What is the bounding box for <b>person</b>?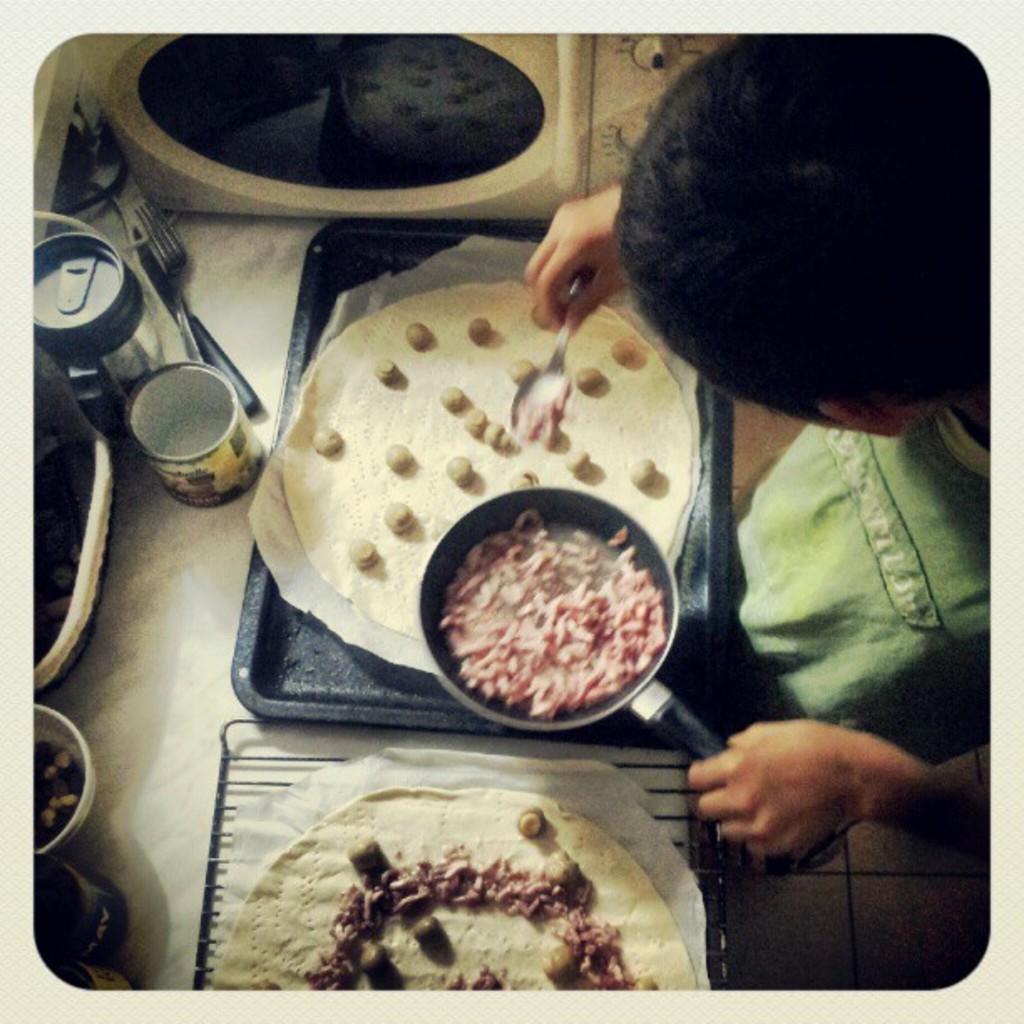
525:30:1001:992.
